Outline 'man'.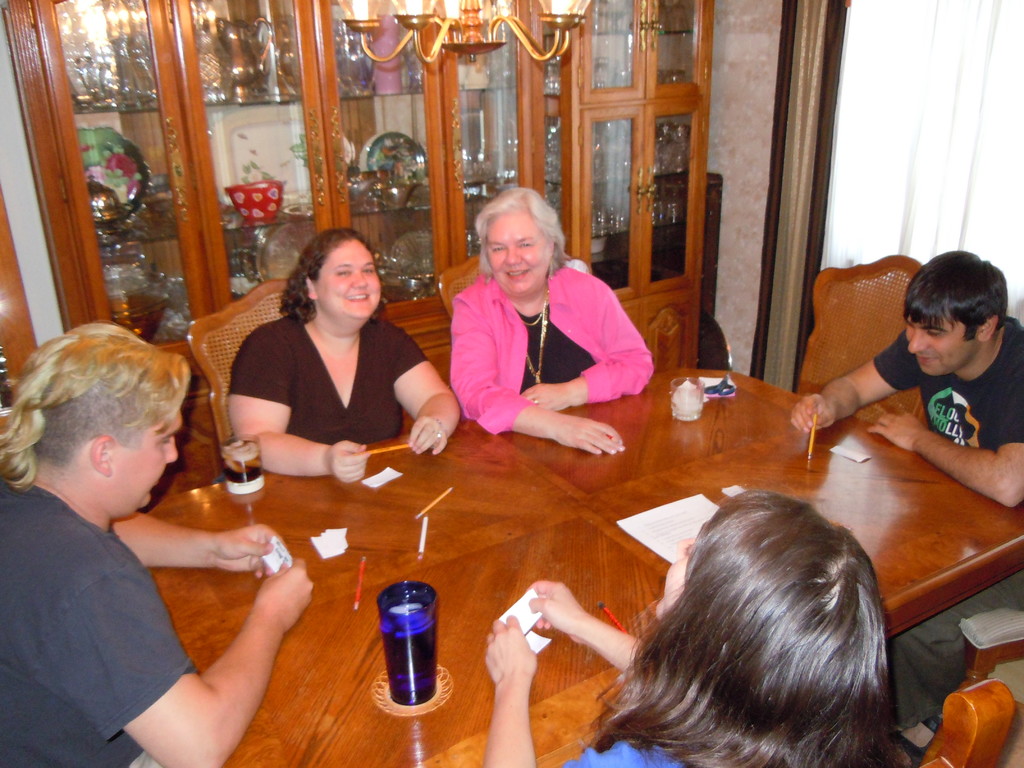
Outline: {"left": 0, "top": 324, "right": 312, "bottom": 766}.
